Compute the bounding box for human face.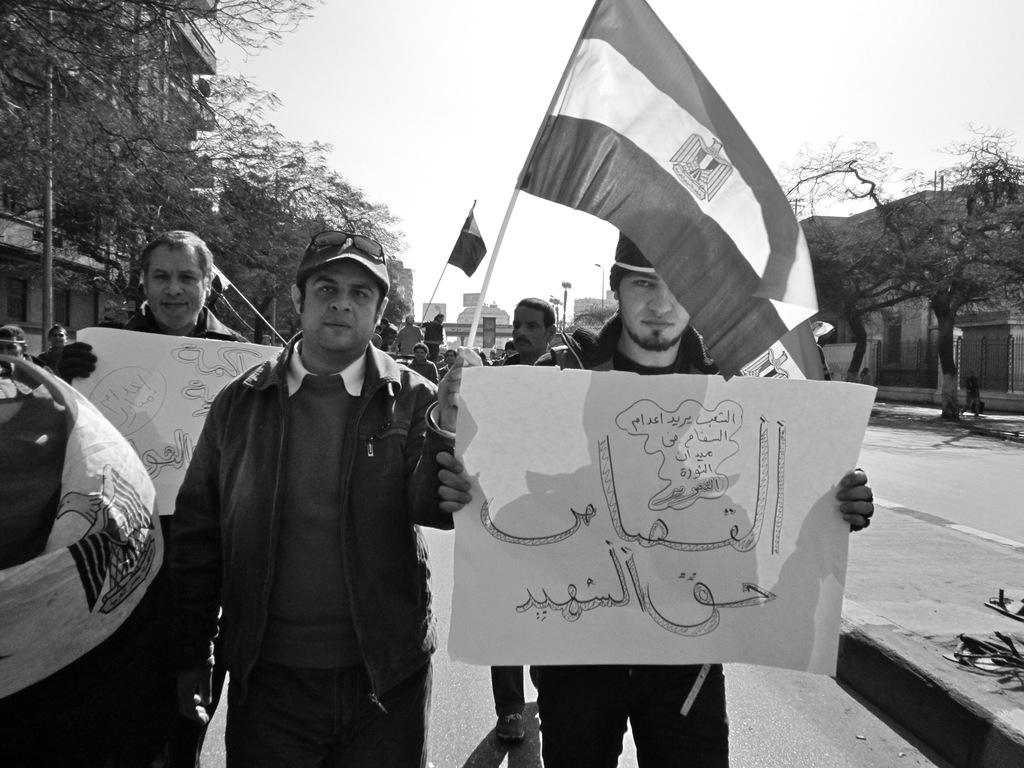
<region>447, 351, 458, 363</region>.
